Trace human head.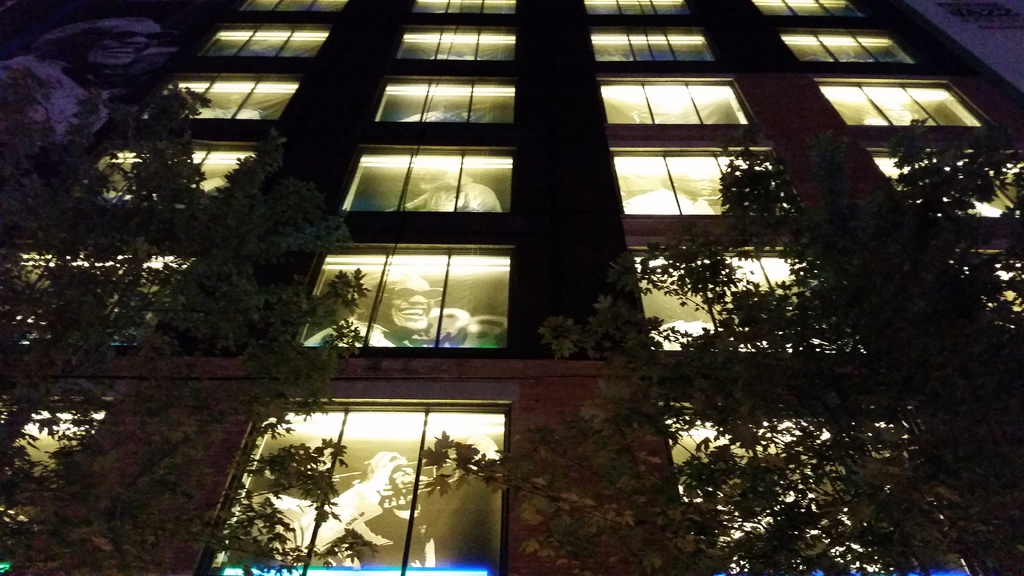
Traced to [x1=45, y1=18, x2=162, y2=70].
